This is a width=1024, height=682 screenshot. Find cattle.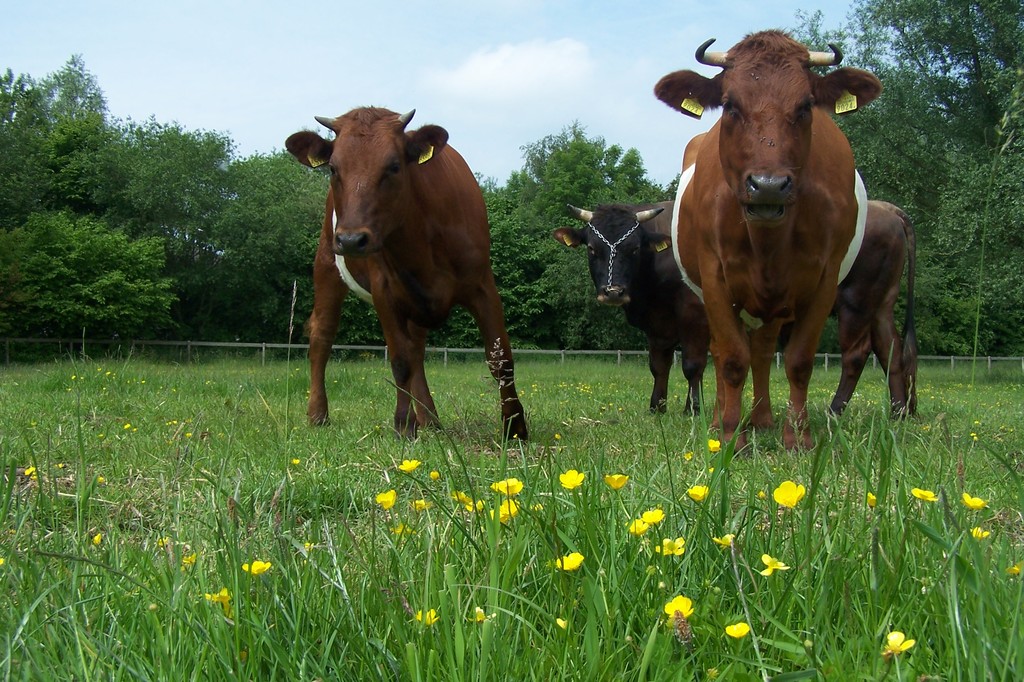
Bounding box: region(287, 102, 528, 445).
